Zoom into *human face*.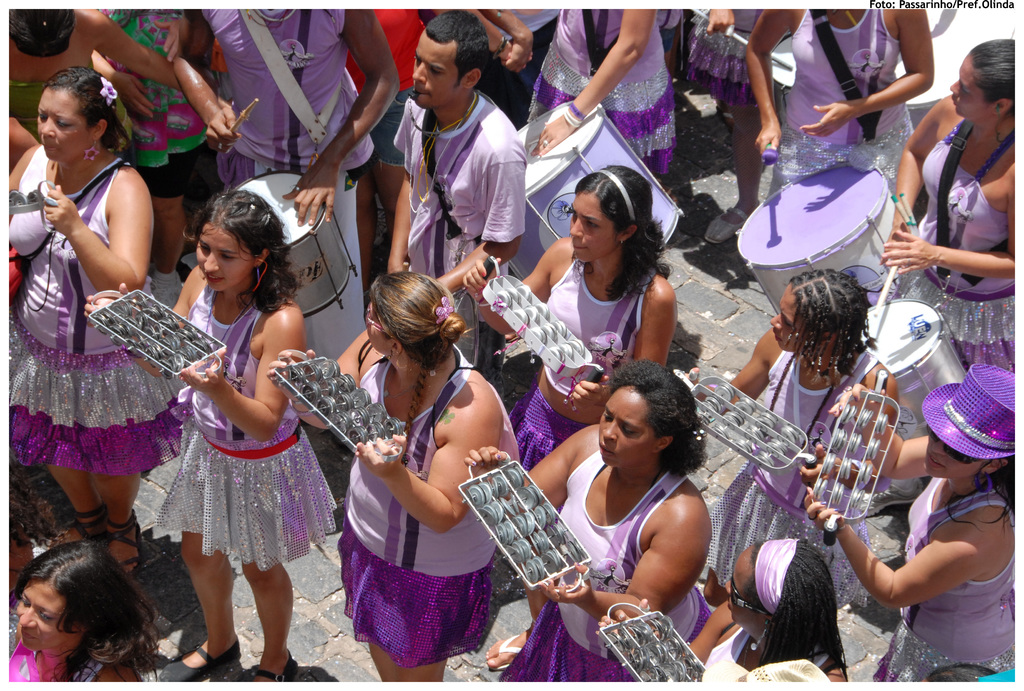
Zoom target: 947/68/991/121.
